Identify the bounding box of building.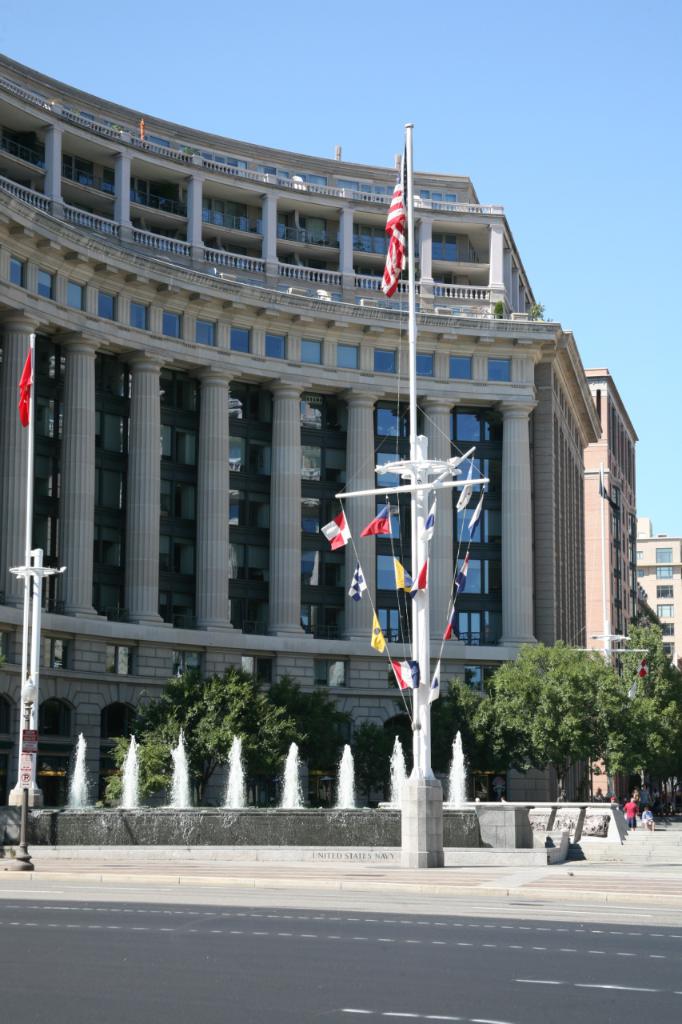
detection(584, 370, 638, 665).
